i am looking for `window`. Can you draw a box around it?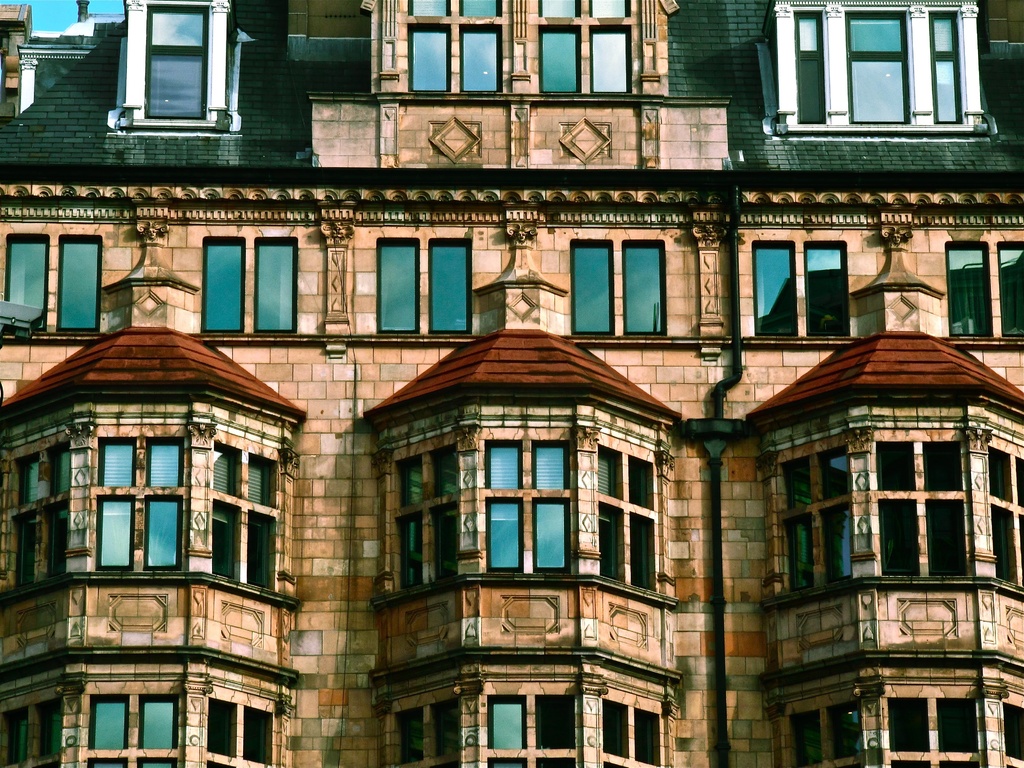
Sure, the bounding box is select_region(459, 0, 495, 18).
